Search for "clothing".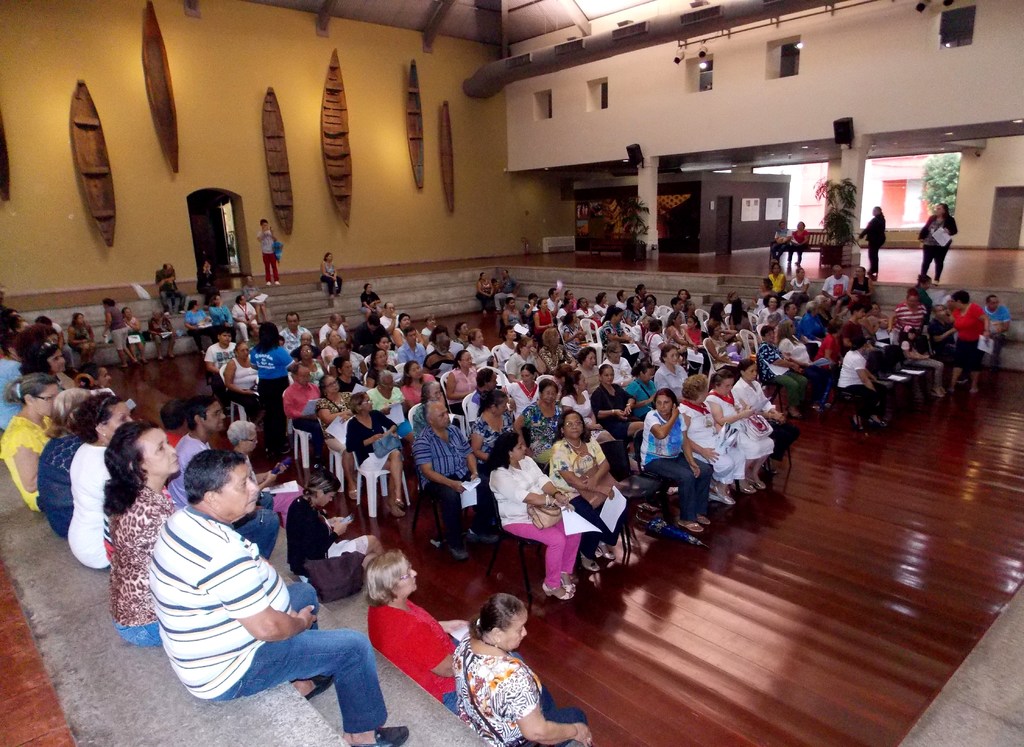
Found at region(248, 455, 263, 493).
